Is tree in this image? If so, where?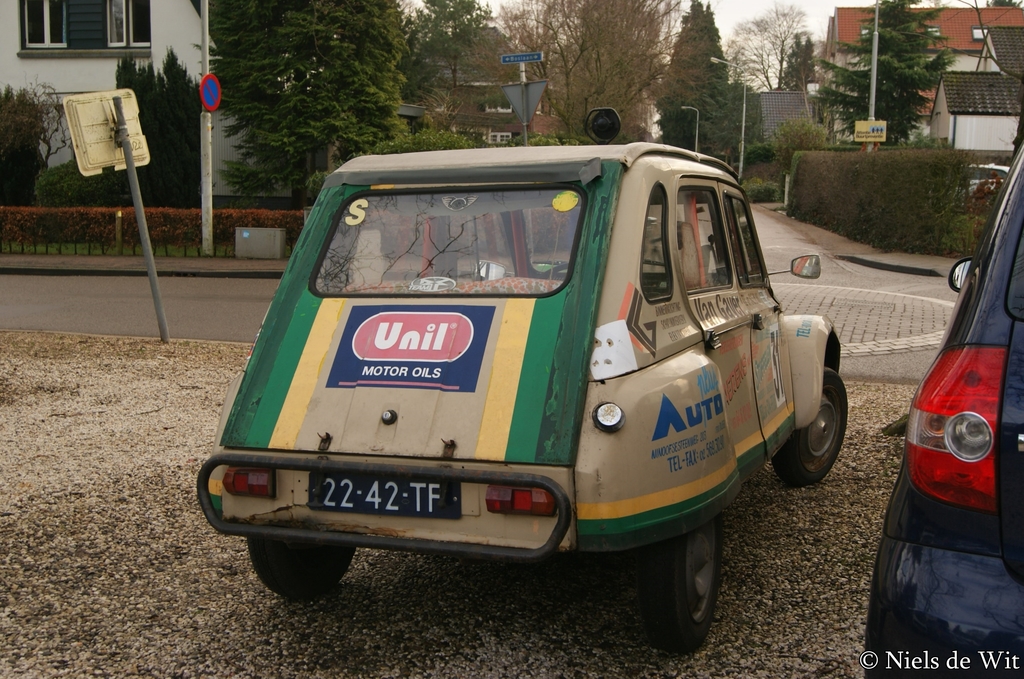
Yes, at Rect(650, 3, 735, 151).
